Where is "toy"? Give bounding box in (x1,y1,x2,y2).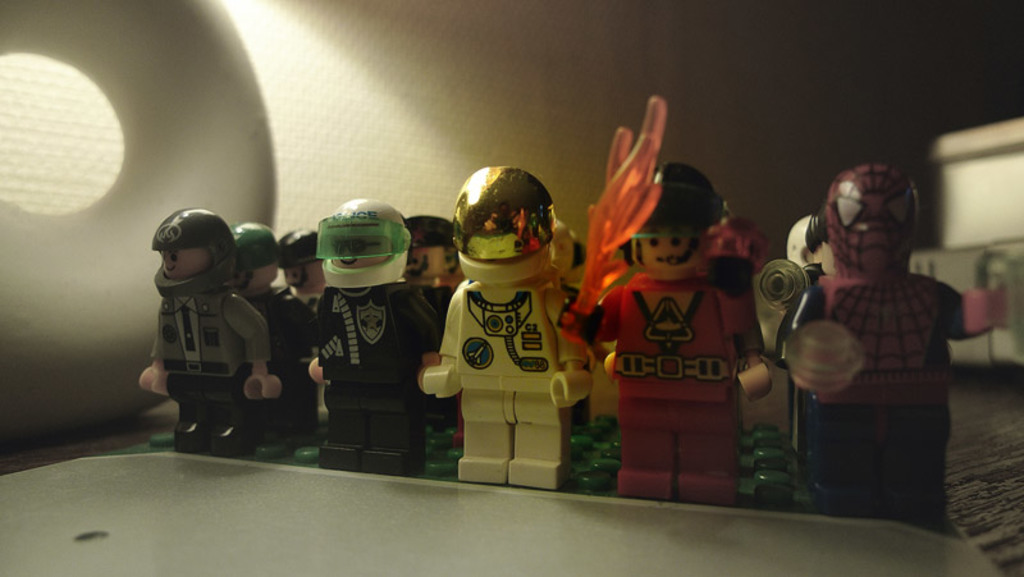
(305,196,439,477).
